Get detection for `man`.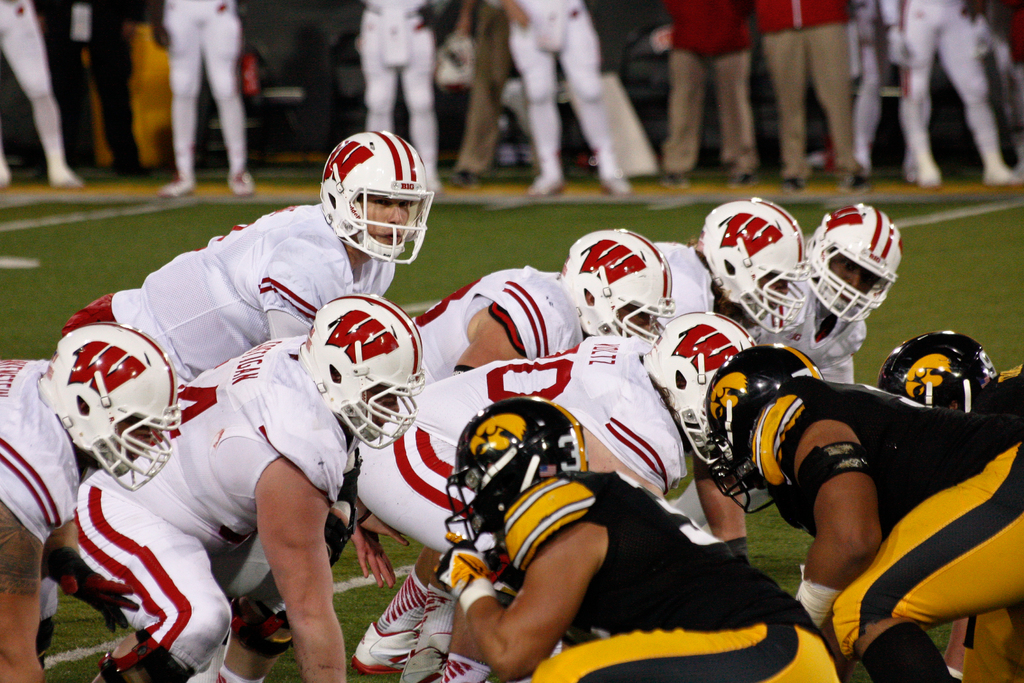
Detection: (696, 283, 1023, 670).
